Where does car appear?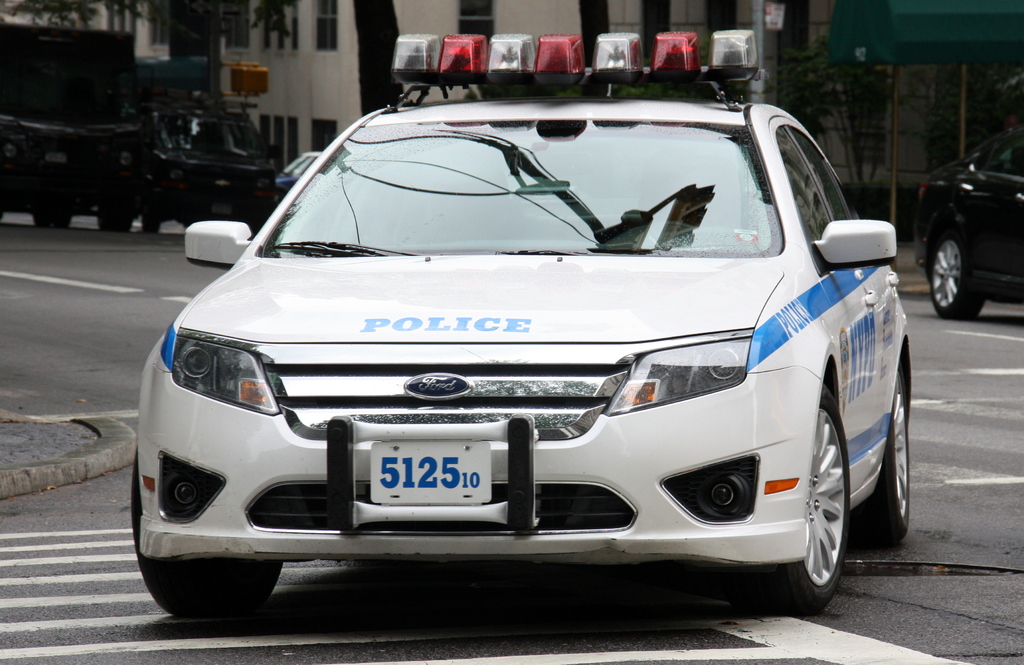
Appears at (x1=915, y1=122, x2=1023, y2=322).
